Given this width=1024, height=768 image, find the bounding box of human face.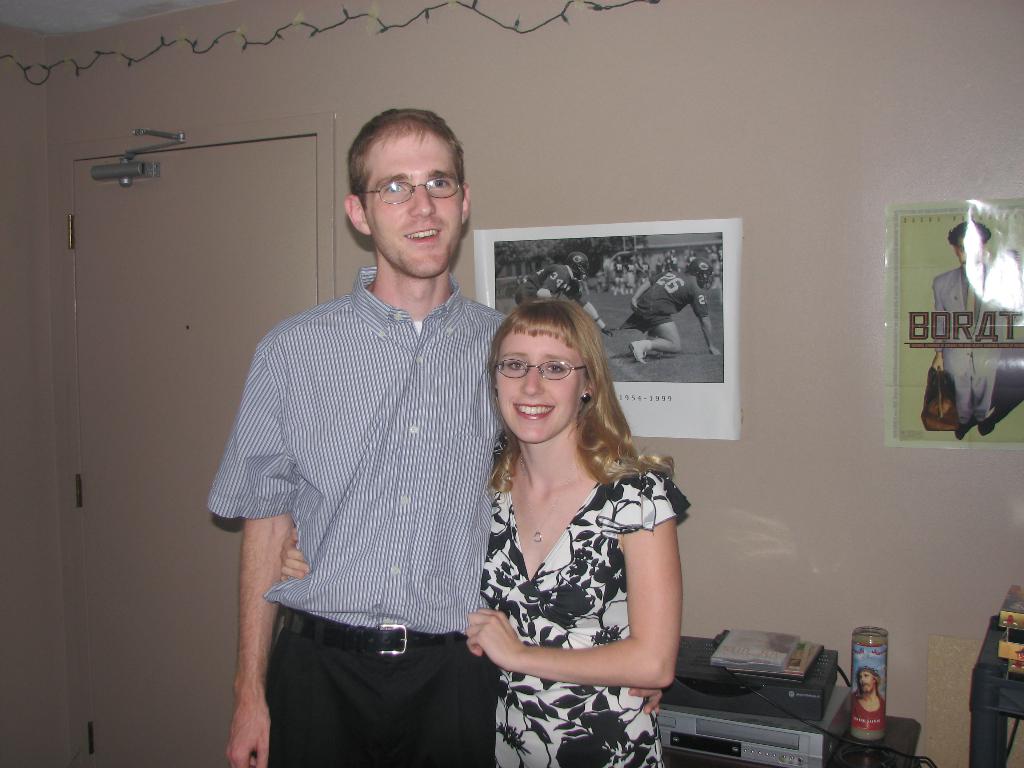
(x1=858, y1=669, x2=874, y2=692).
